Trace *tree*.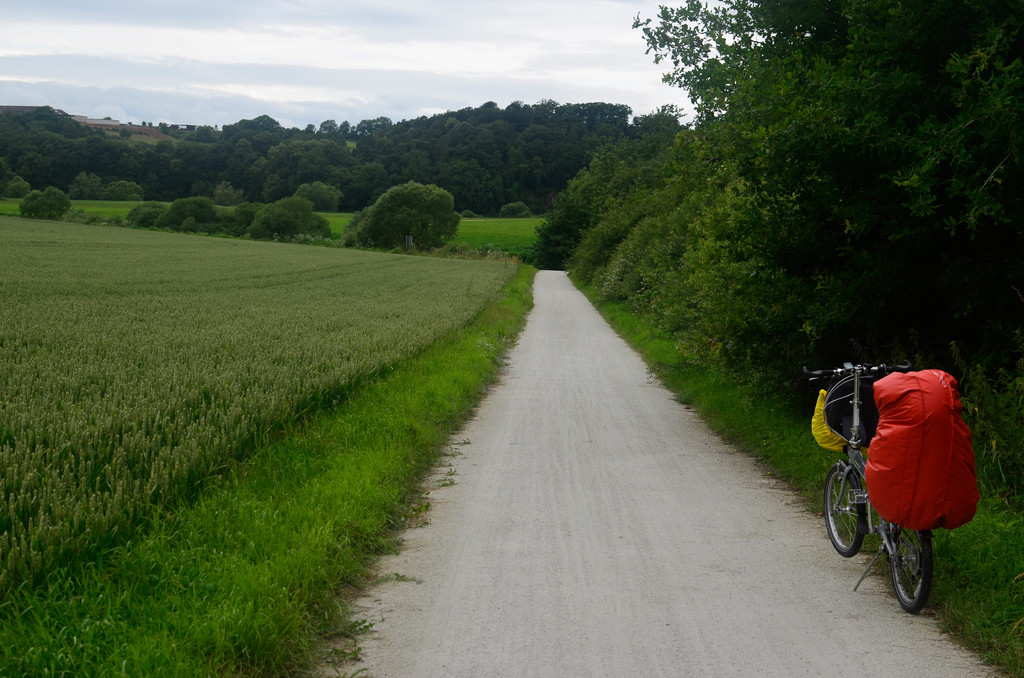
Traced to x1=314 y1=142 x2=403 y2=226.
